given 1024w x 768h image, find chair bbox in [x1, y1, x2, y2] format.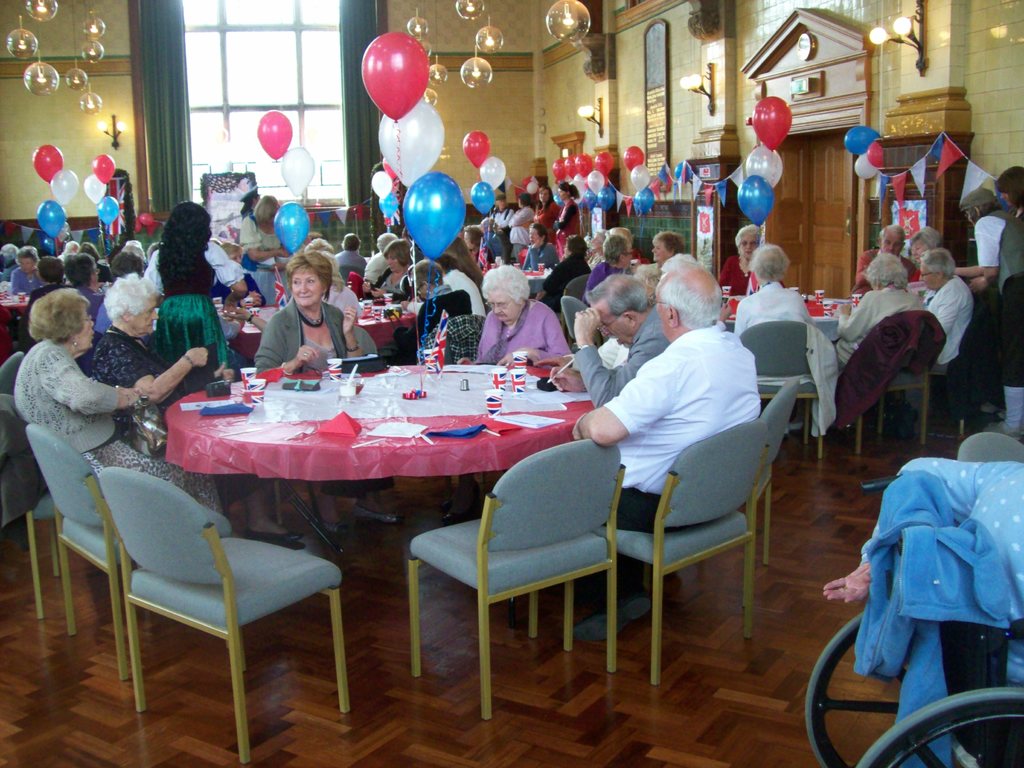
[24, 424, 138, 685].
